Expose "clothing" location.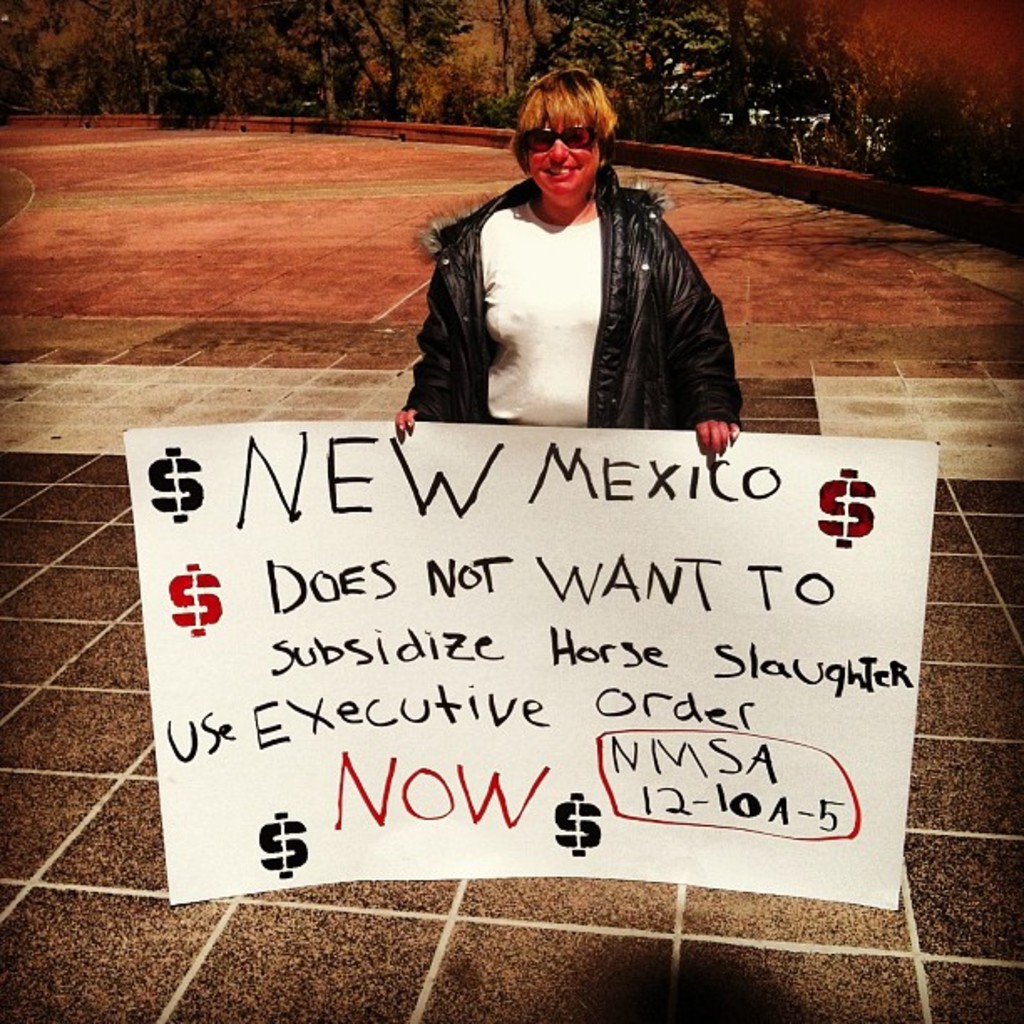
Exposed at (392,107,740,457).
